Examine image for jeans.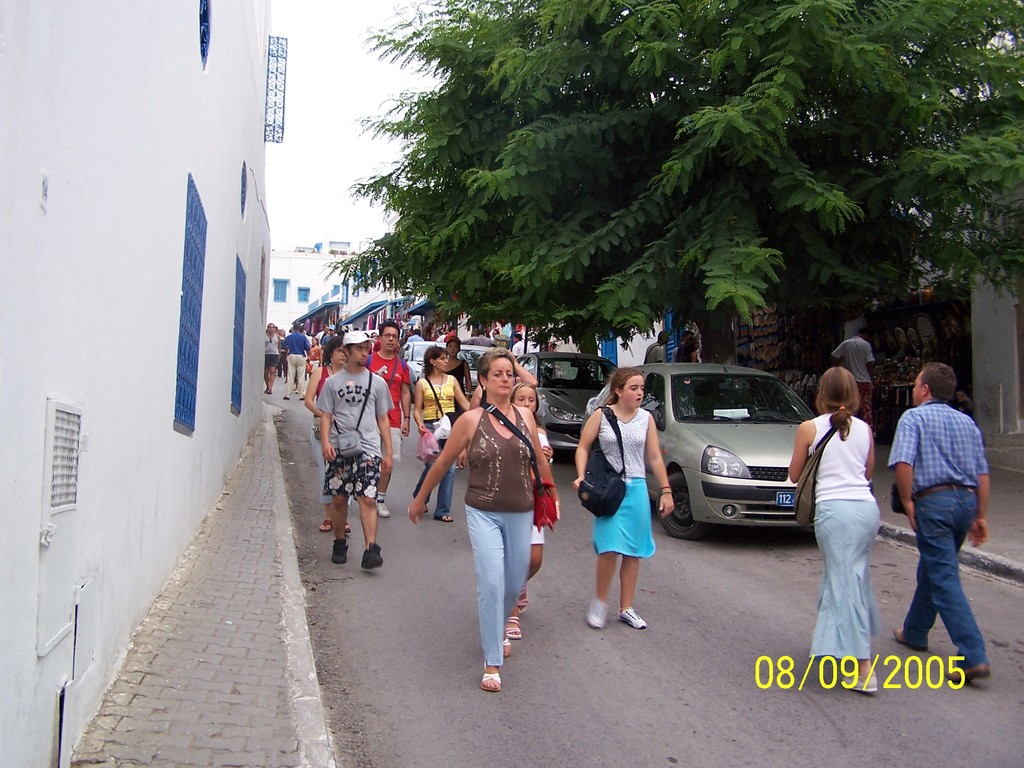
Examination result: select_region(413, 419, 456, 520).
